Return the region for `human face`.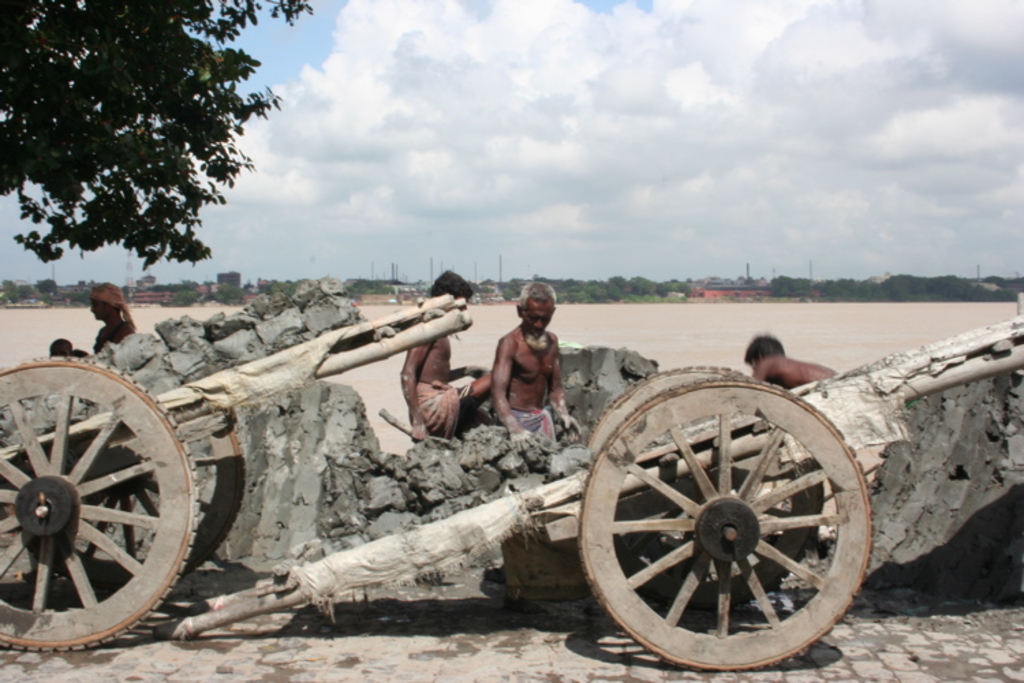
BBox(90, 298, 108, 320).
